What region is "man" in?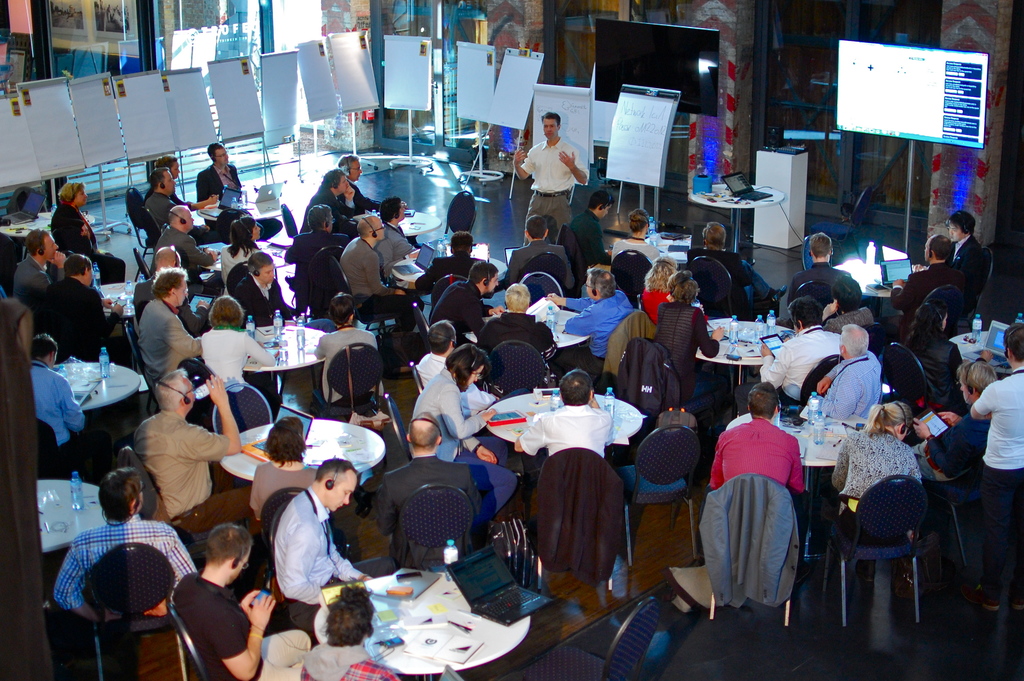
[339,215,426,334].
